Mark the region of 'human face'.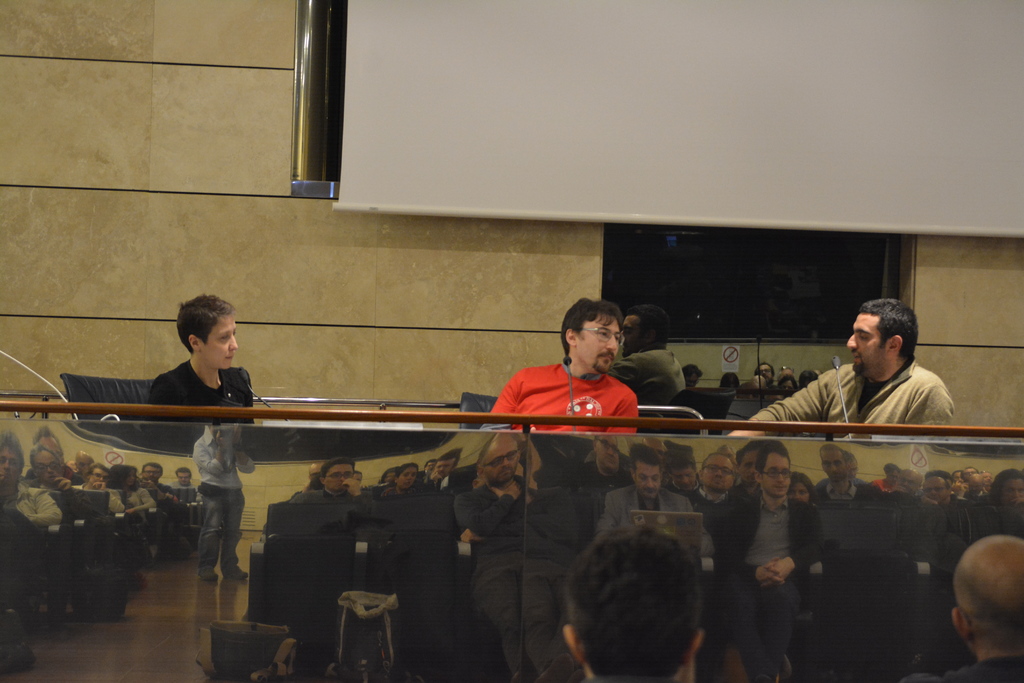
Region: (845,313,886,378).
